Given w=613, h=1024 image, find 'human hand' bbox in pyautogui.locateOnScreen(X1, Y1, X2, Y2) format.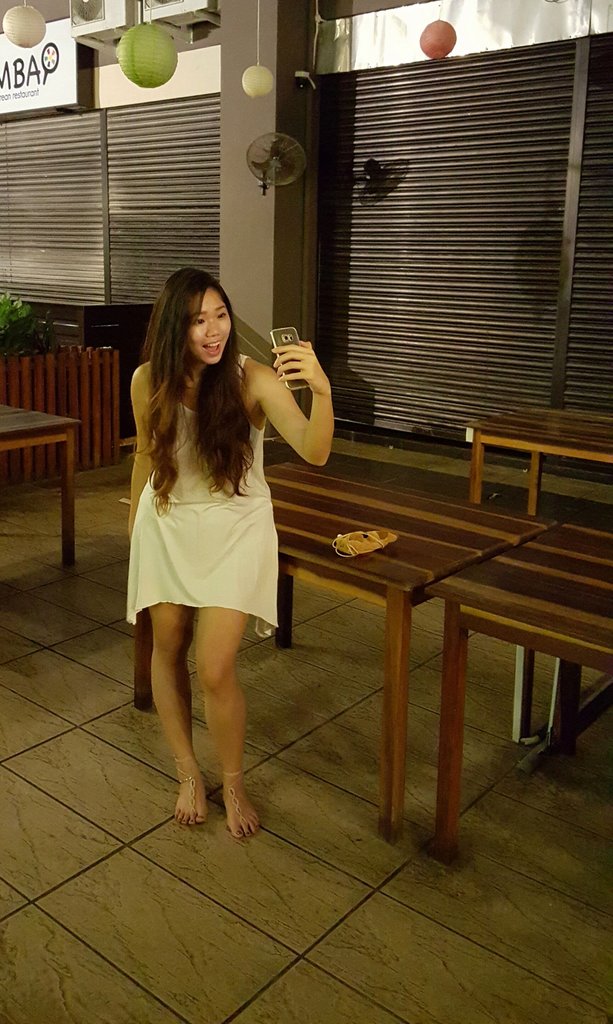
pyautogui.locateOnScreen(272, 339, 320, 389).
